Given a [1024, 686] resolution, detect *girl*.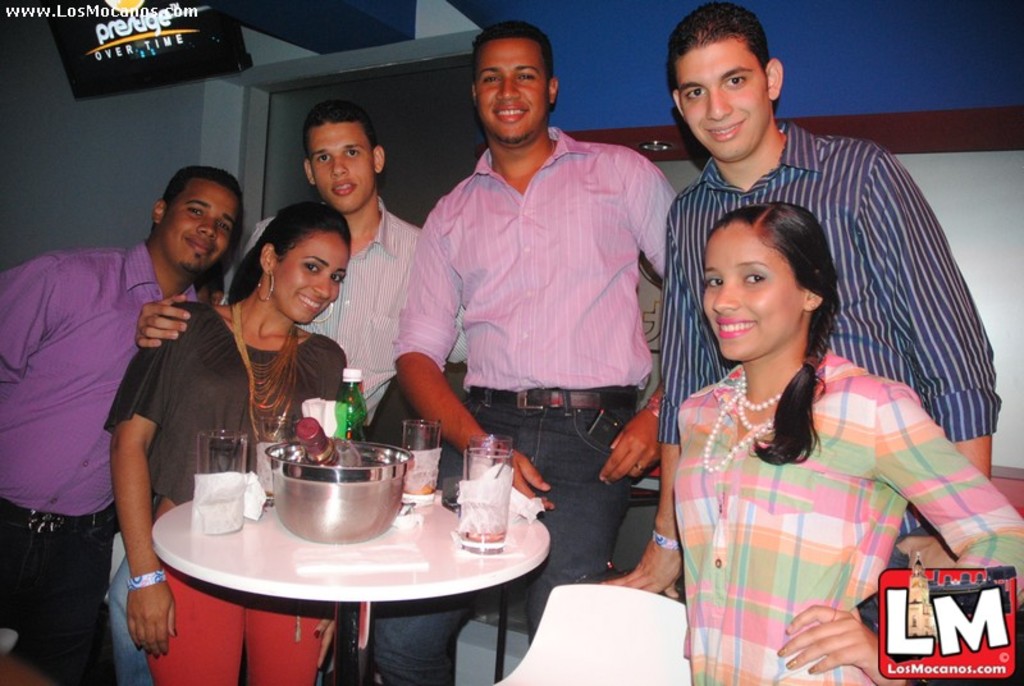
[675, 196, 1023, 685].
